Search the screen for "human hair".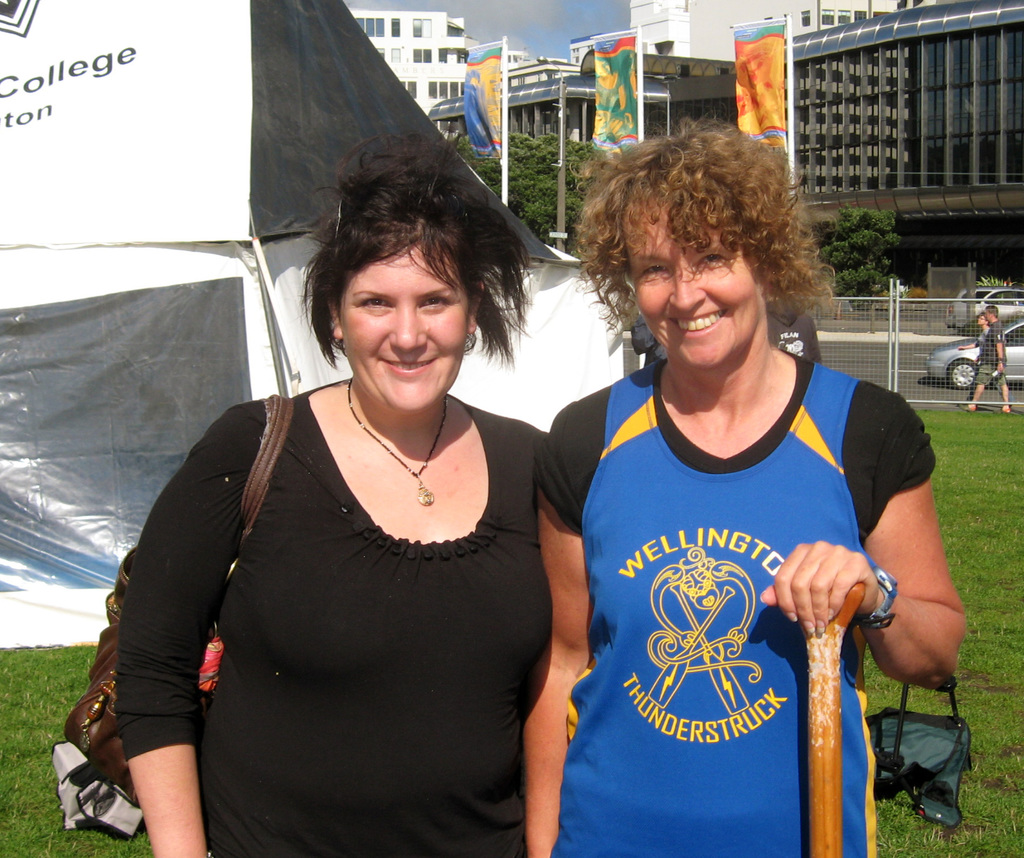
Found at box=[977, 311, 987, 328].
